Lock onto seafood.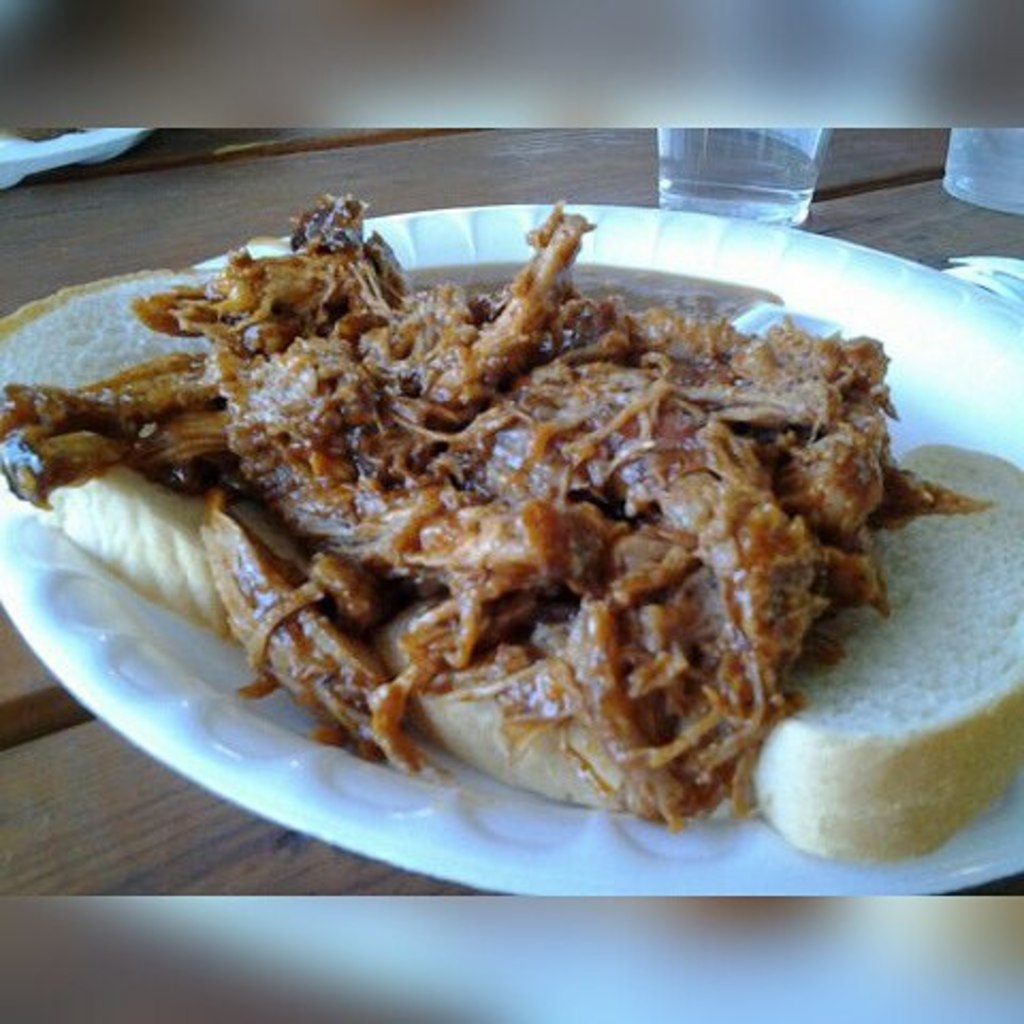
Locked: crop(0, 201, 977, 838).
